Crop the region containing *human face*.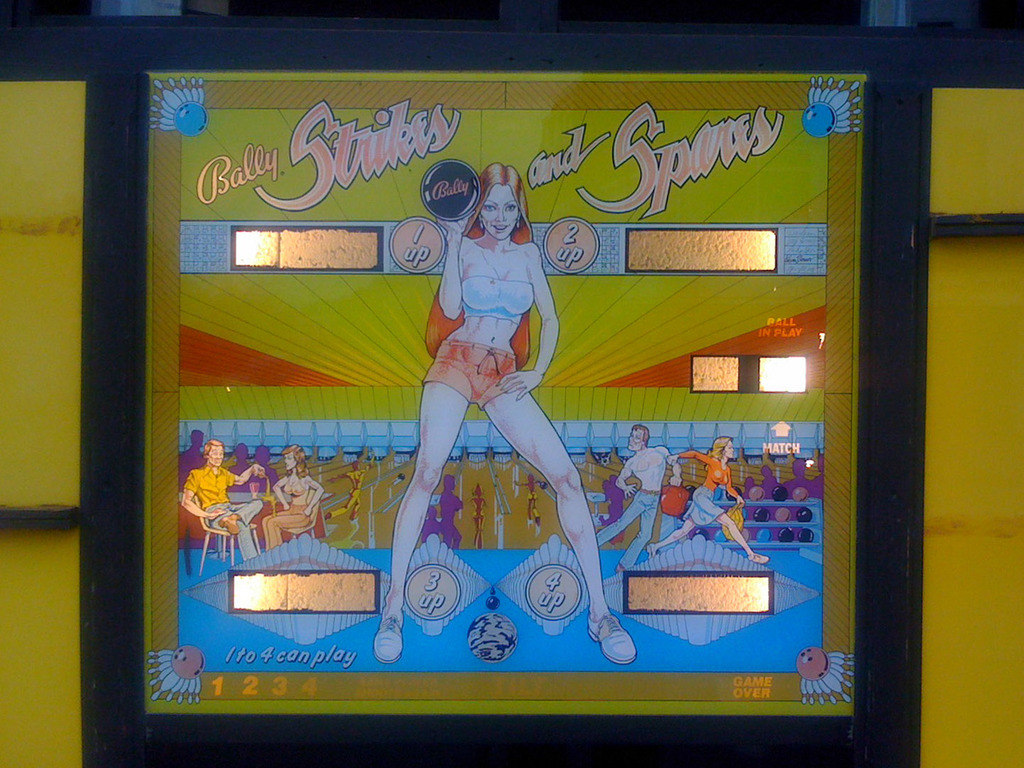
Crop region: bbox(723, 439, 736, 462).
